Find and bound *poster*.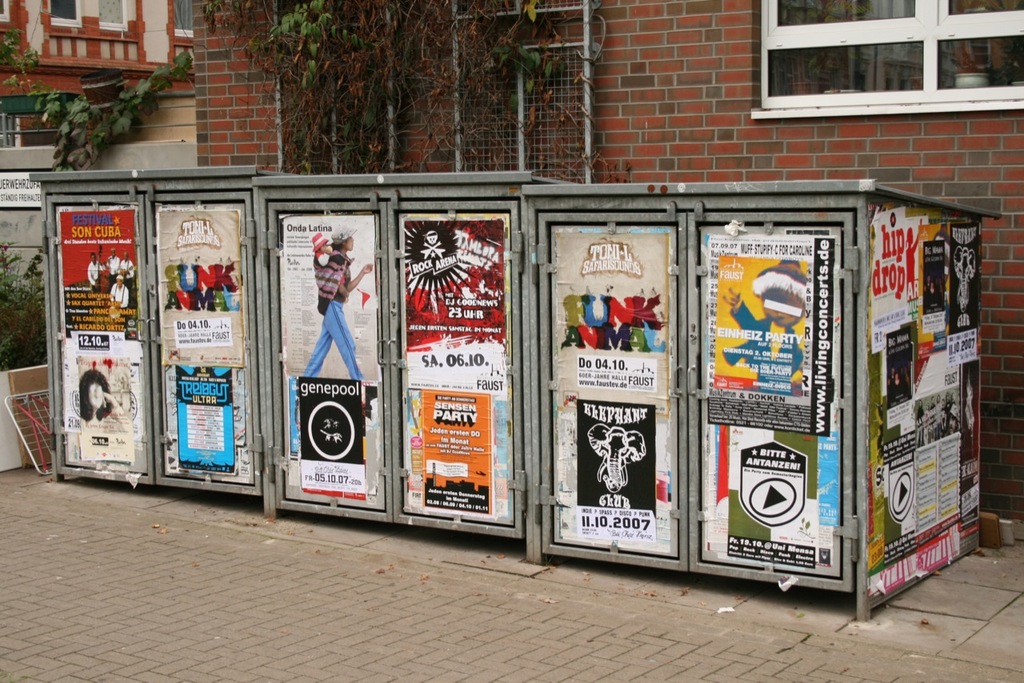
Bound: box(286, 214, 381, 380).
